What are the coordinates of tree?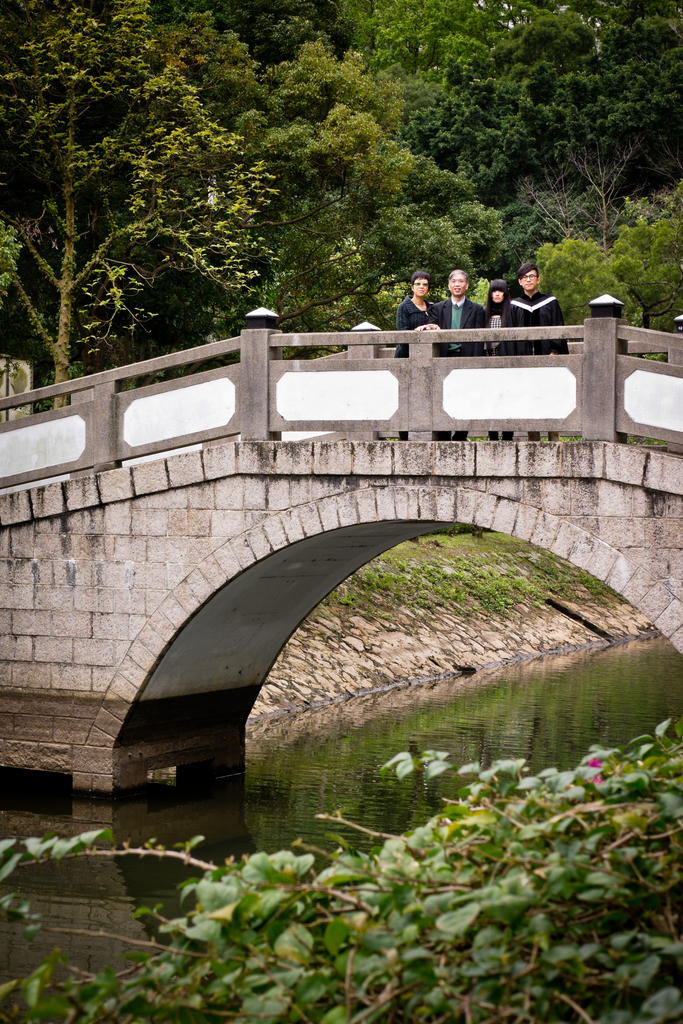
<box>332,0,482,87</box>.
